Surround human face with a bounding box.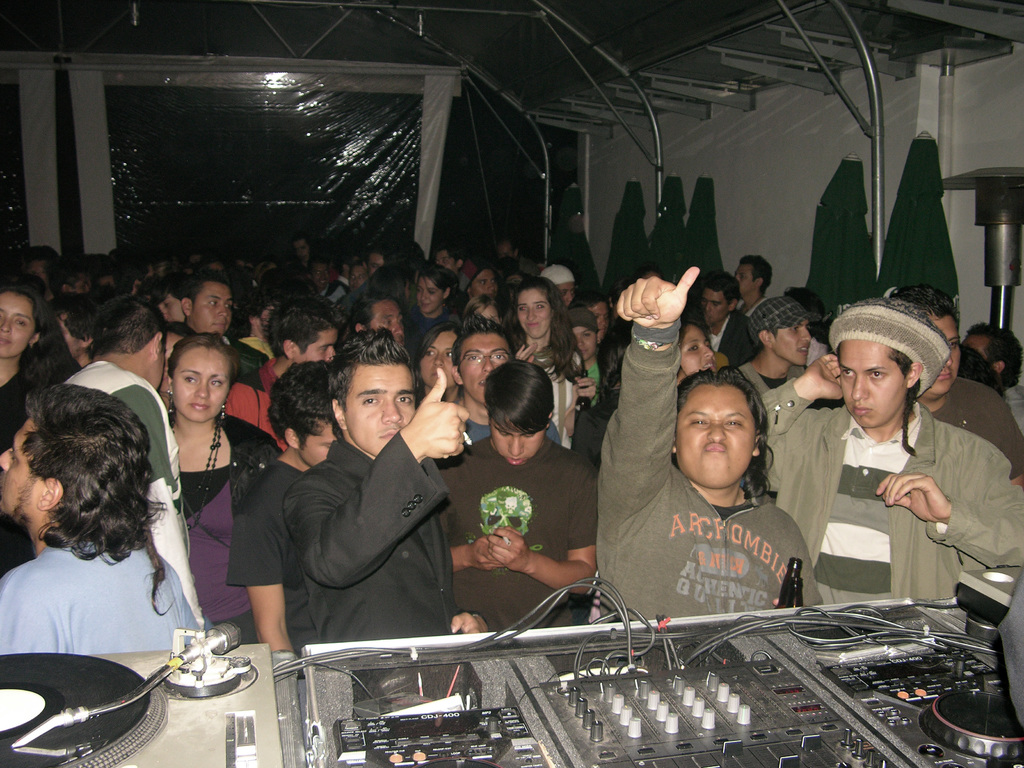
{"left": 675, "top": 388, "right": 753, "bottom": 488}.
